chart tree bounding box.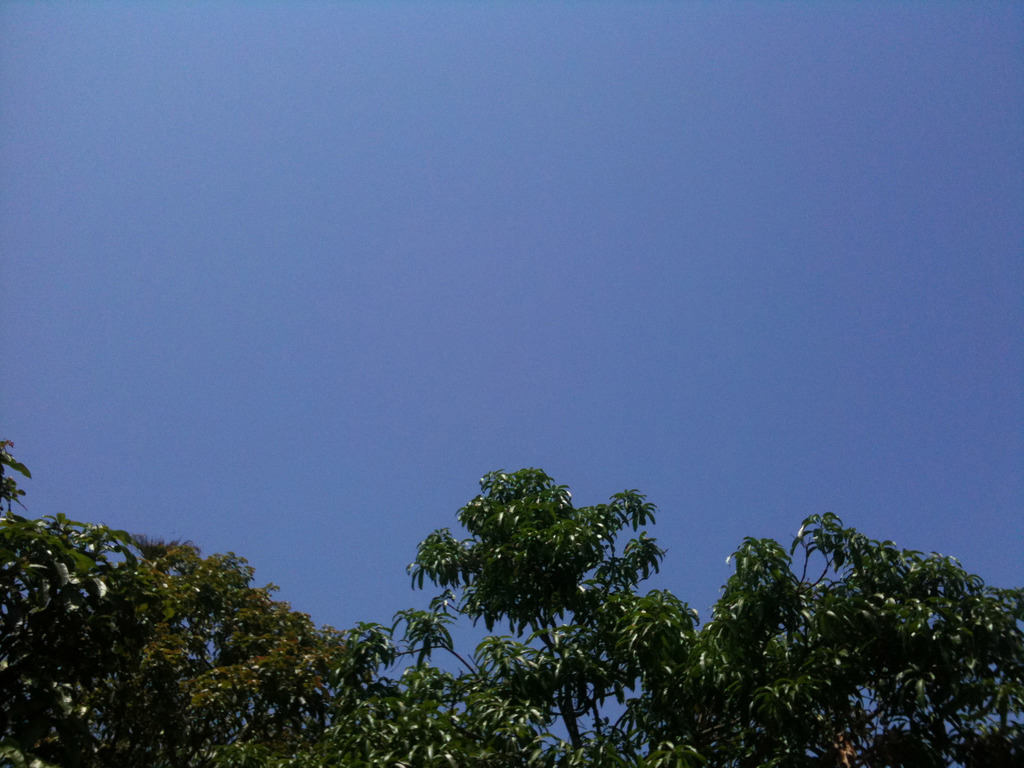
Charted: (left=710, top=509, right=1022, bottom=767).
